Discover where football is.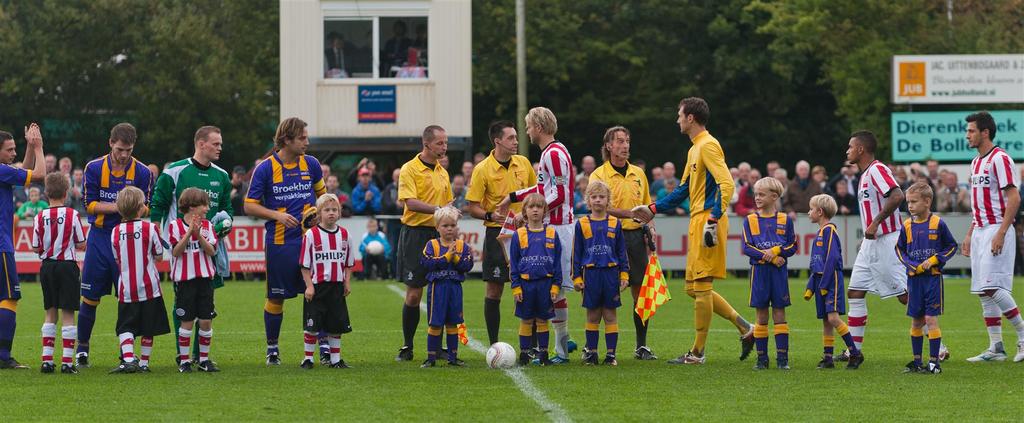
Discovered at crop(485, 341, 516, 369).
